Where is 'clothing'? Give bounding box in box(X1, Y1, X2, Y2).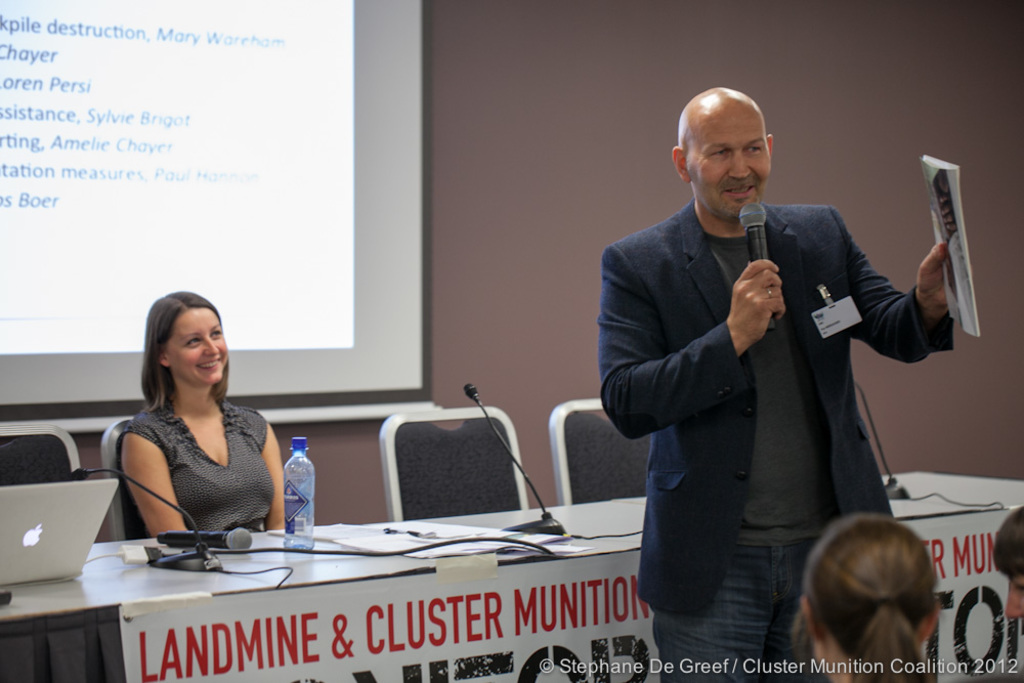
box(591, 140, 933, 643).
